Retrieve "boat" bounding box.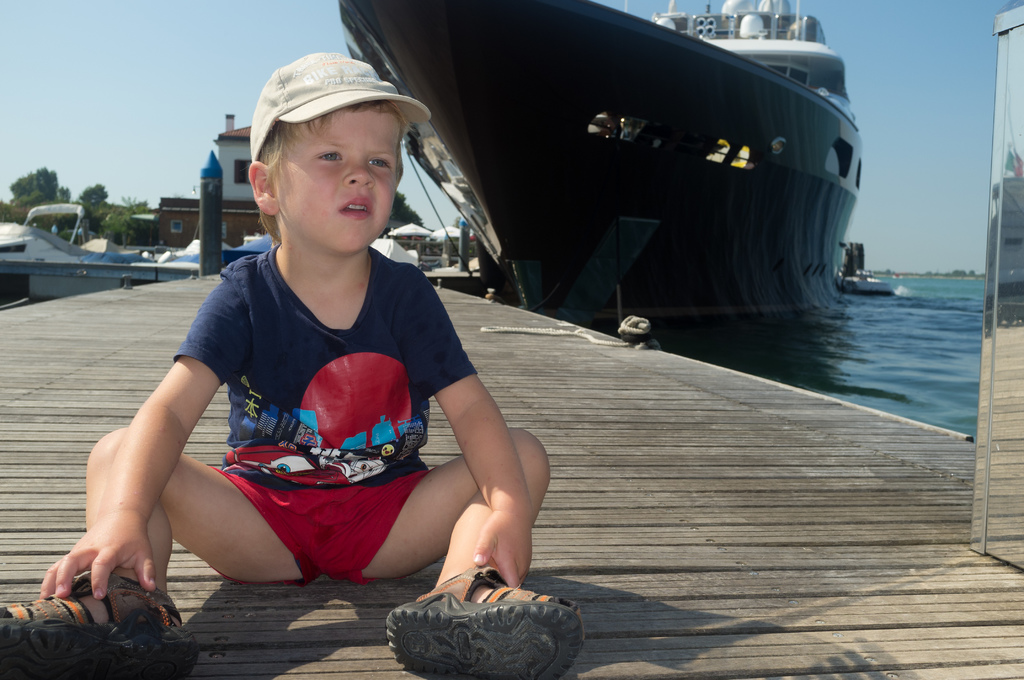
Bounding box: 0 201 152 301.
